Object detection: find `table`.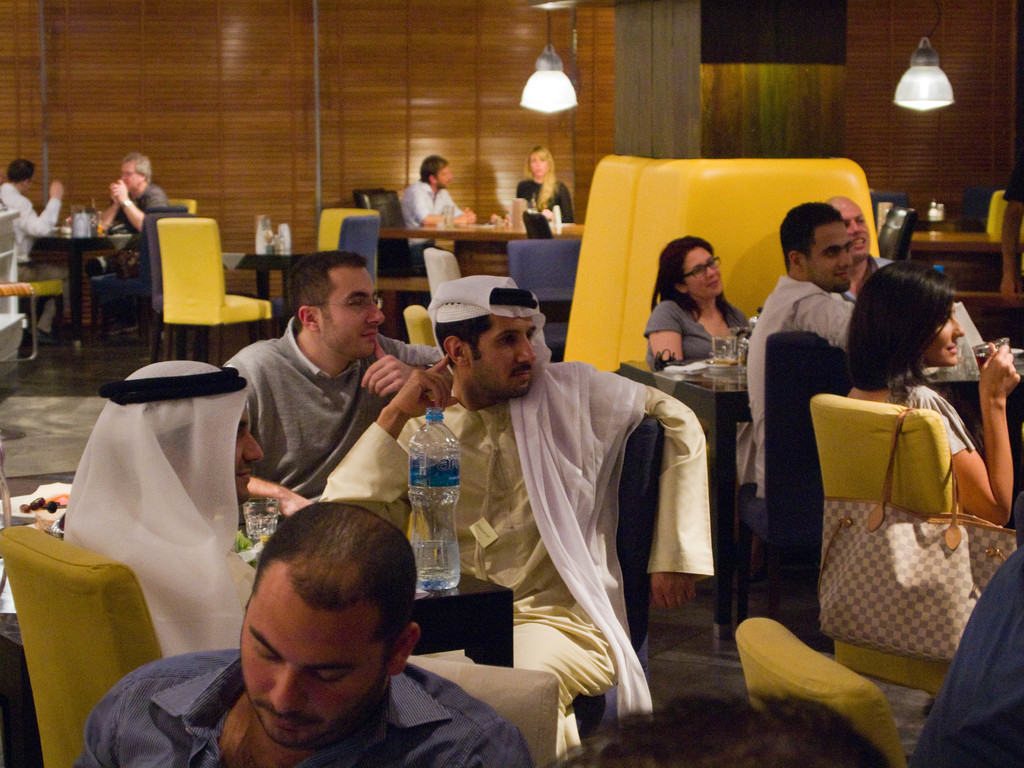
bbox(415, 564, 522, 671).
